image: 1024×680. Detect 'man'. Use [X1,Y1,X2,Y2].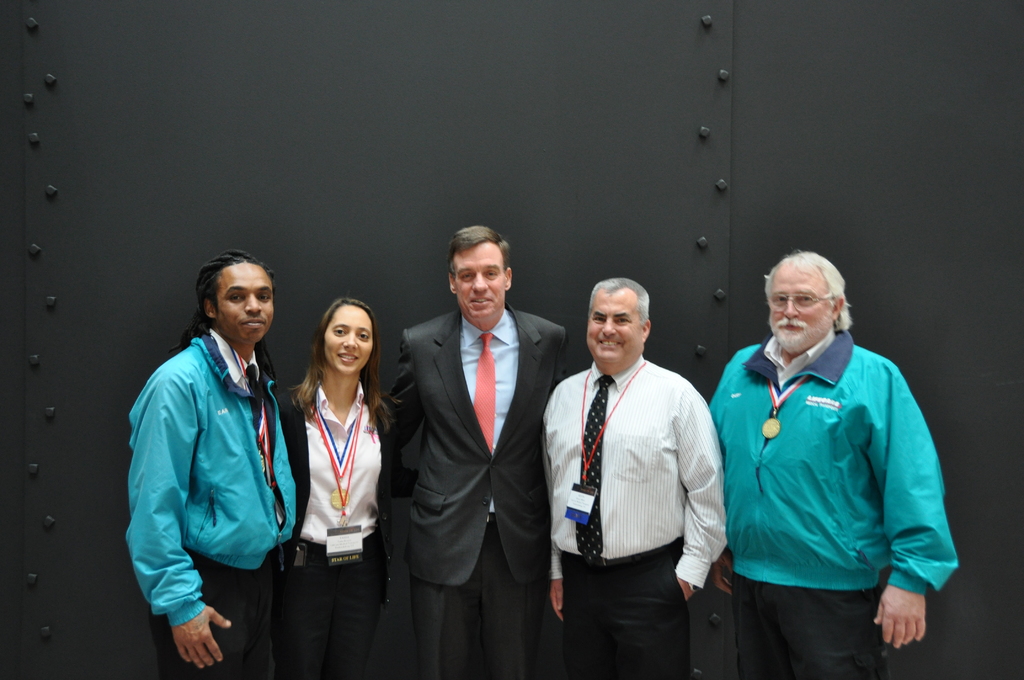
[542,275,728,679].
